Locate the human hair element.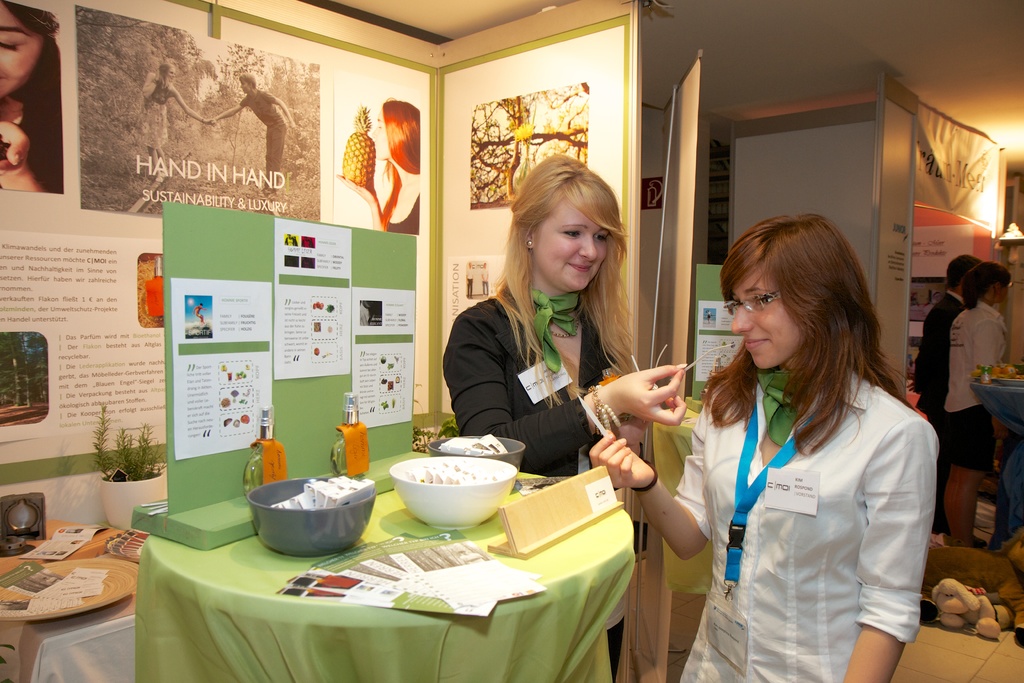
Element bbox: (964,261,1009,307).
